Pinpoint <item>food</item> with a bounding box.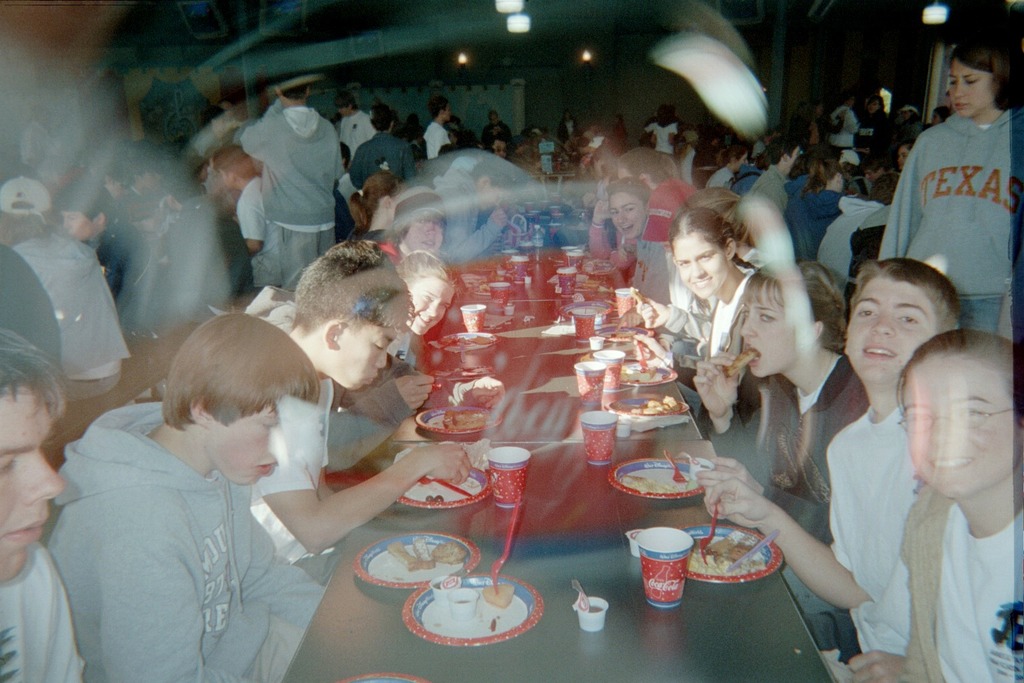
x1=443, y1=406, x2=492, y2=432.
